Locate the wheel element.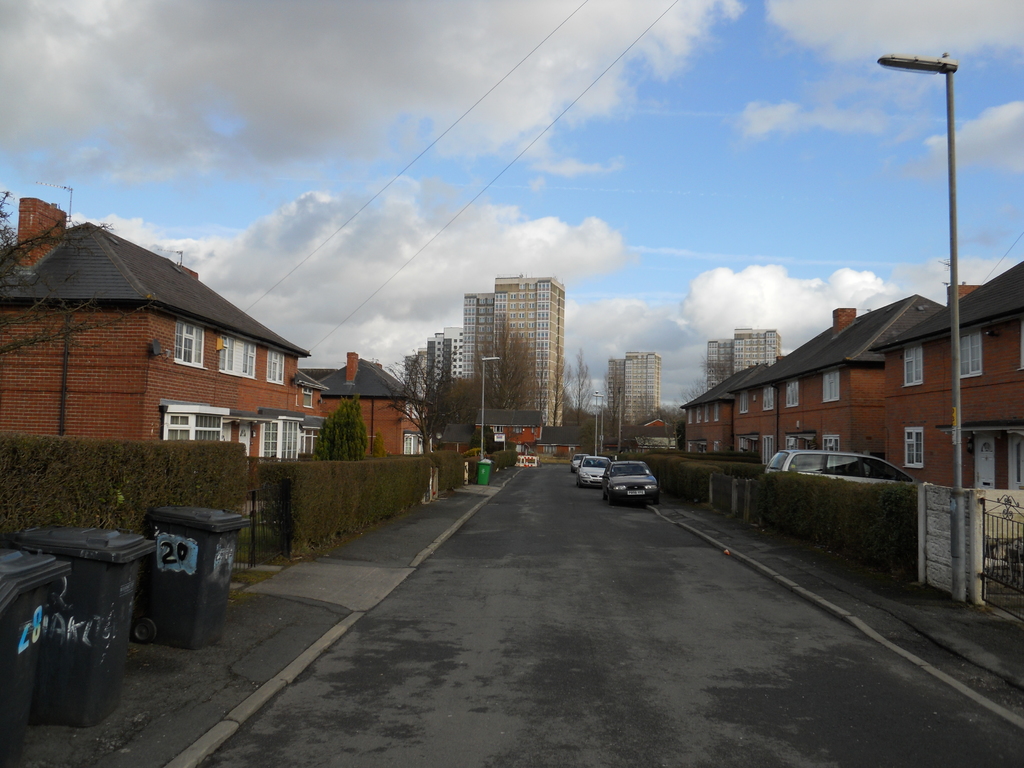
Element bbox: (x1=653, y1=495, x2=660, y2=505).
